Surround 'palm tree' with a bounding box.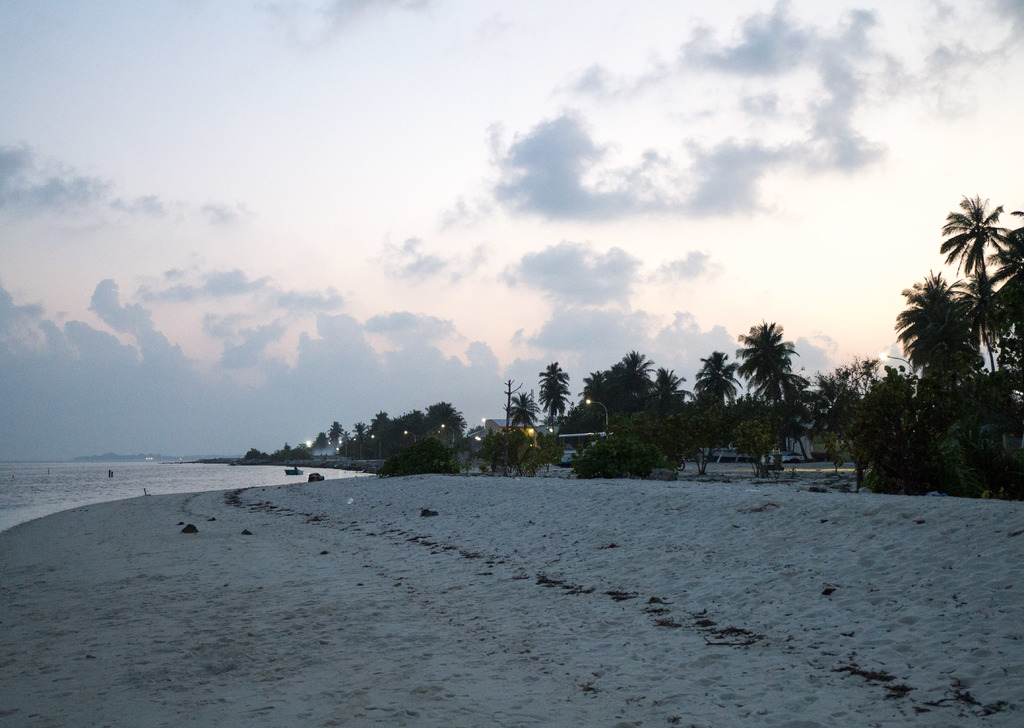
504, 390, 542, 433.
